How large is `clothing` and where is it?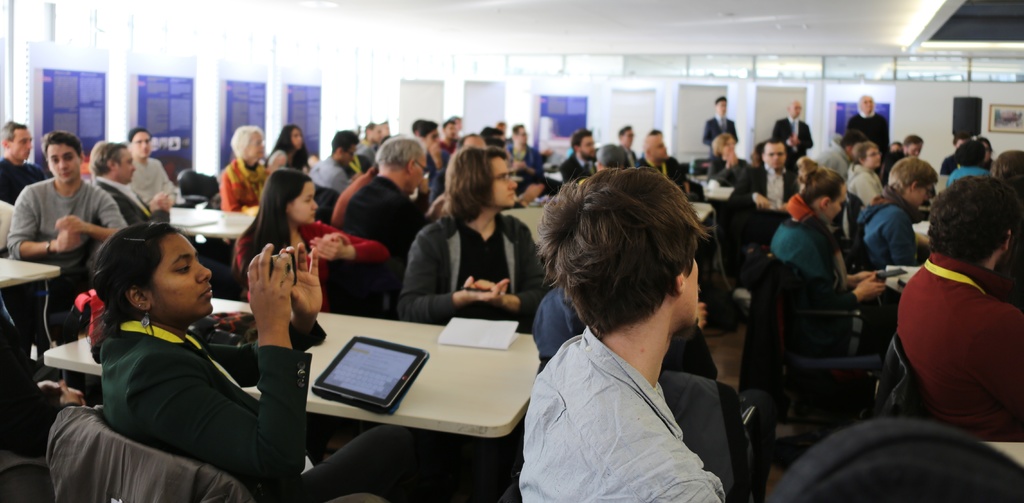
Bounding box: [x1=339, y1=169, x2=412, y2=265].
